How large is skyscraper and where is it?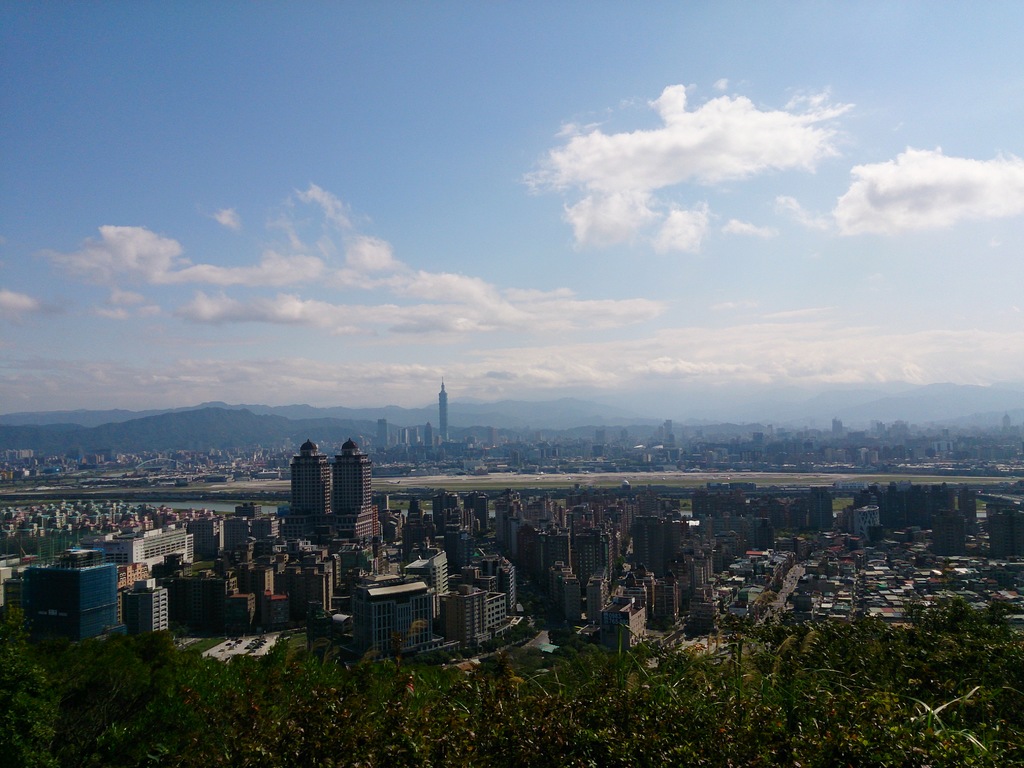
Bounding box: [412, 538, 456, 623].
